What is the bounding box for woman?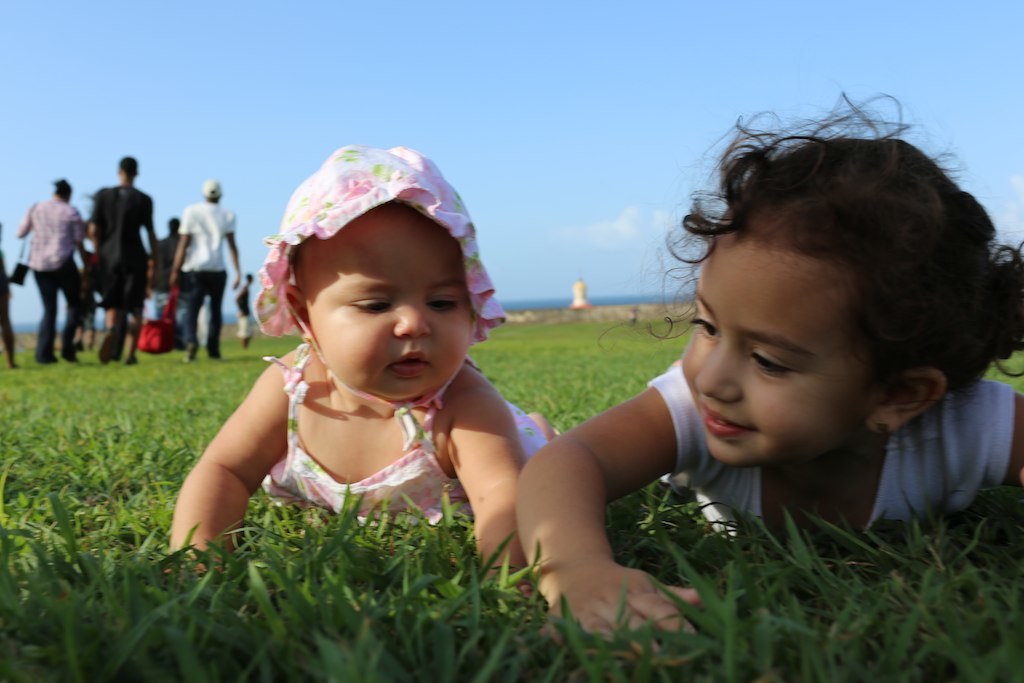
x1=510 y1=137 x2=1023 y2=663.
